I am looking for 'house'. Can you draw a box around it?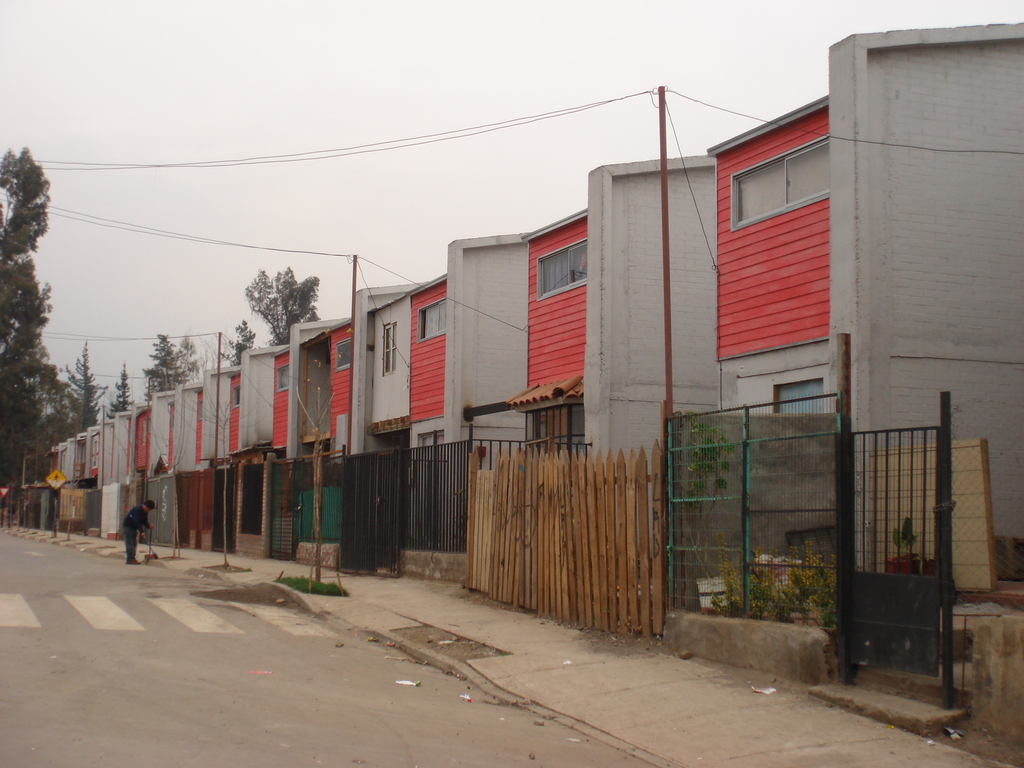
Sure, the bounding box is [left=42, top=405, right=148, bottom=528].
